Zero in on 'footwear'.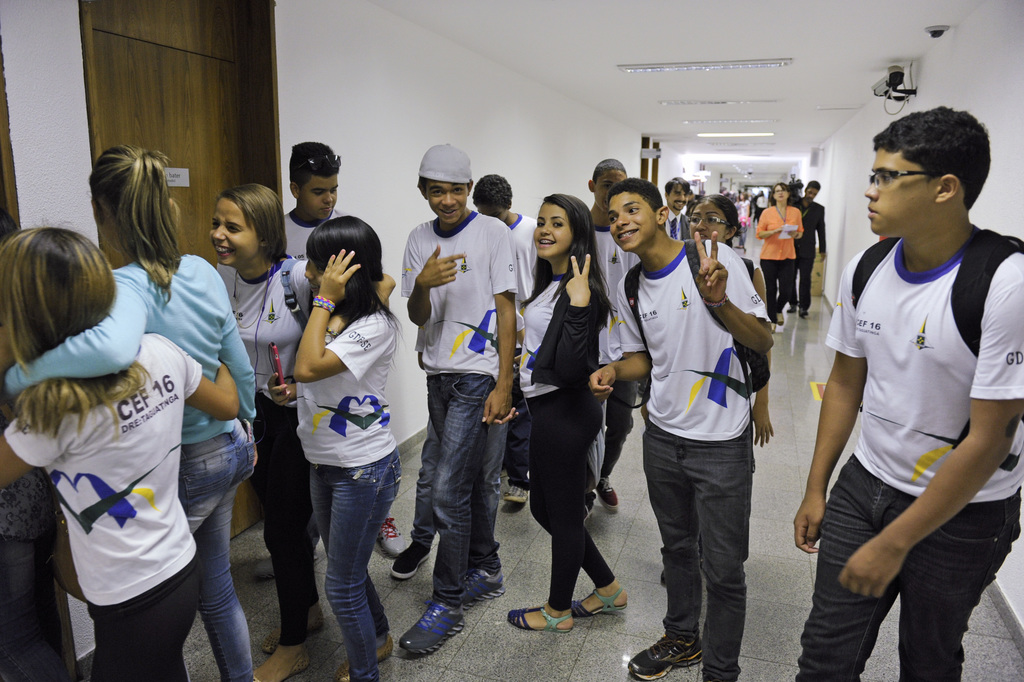
Zeroed in: pyautogui.locateOnScreen(602, 475, 623, 511).
